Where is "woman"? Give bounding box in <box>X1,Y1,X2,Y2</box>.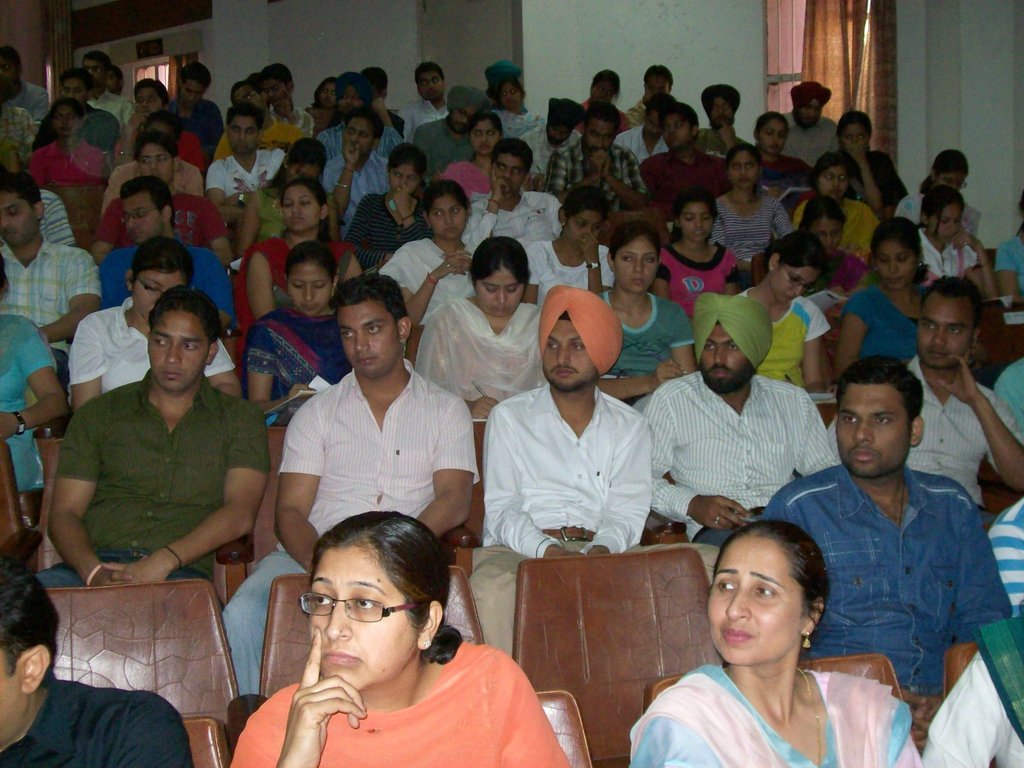
<box>838,219,948,375</box>.
